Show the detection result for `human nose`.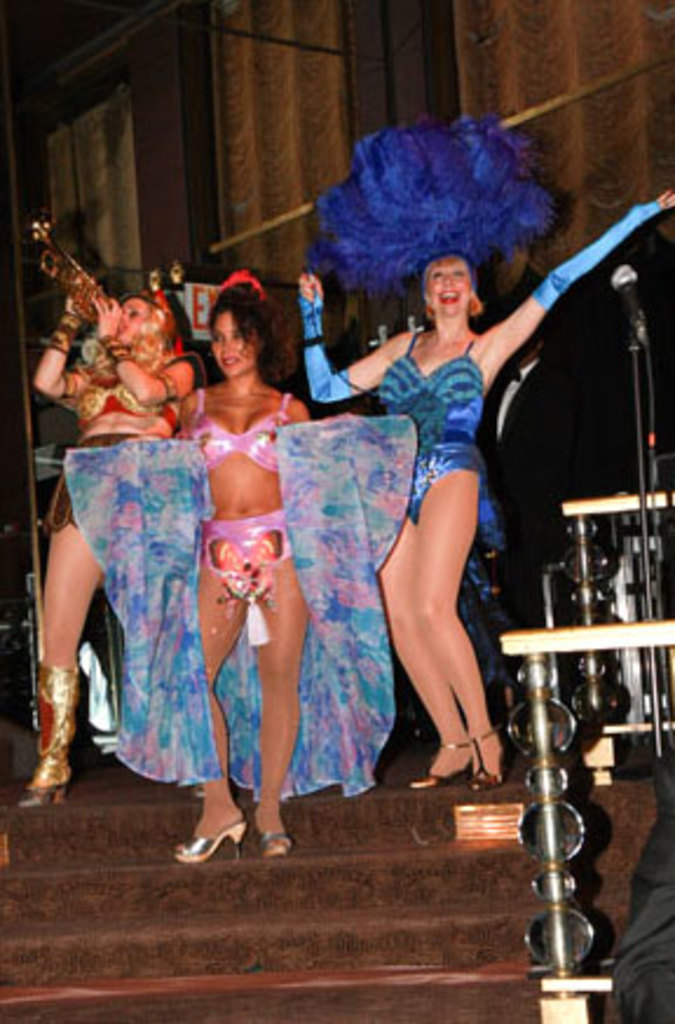
[left=220, top=335, right=237, bottom=347].
